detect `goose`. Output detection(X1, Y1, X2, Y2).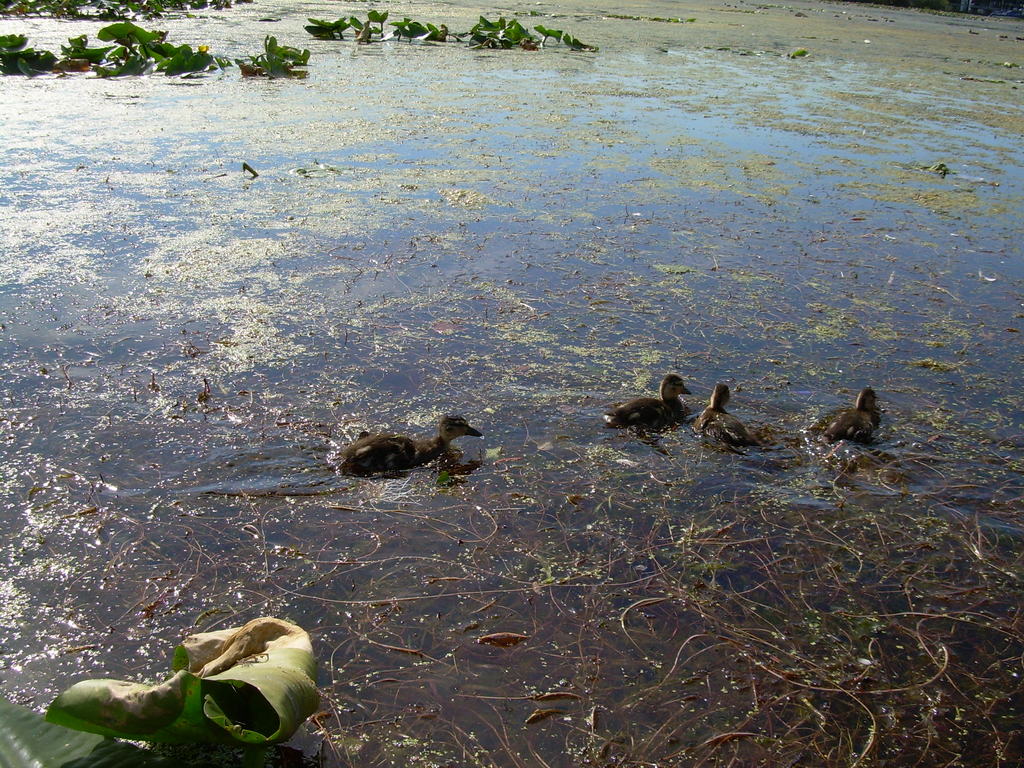
detection(602, 378, 691, 426).
